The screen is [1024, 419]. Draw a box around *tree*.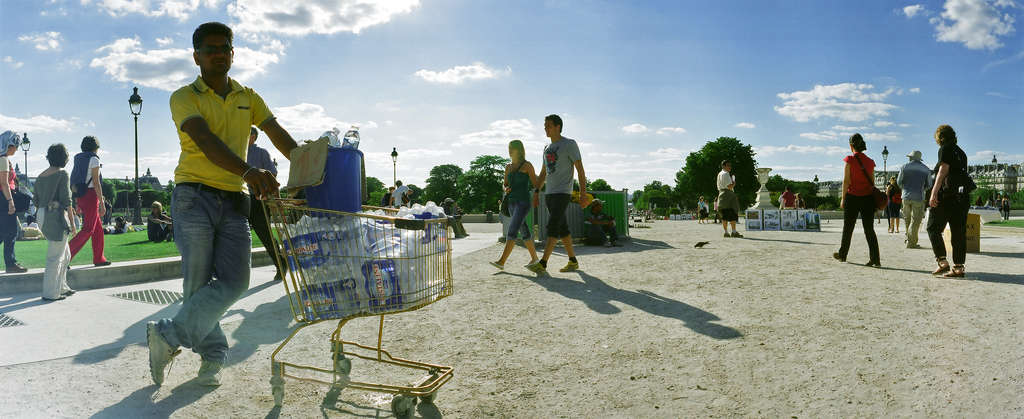
(x1=362, y1=175, x2=384, y2=196).
